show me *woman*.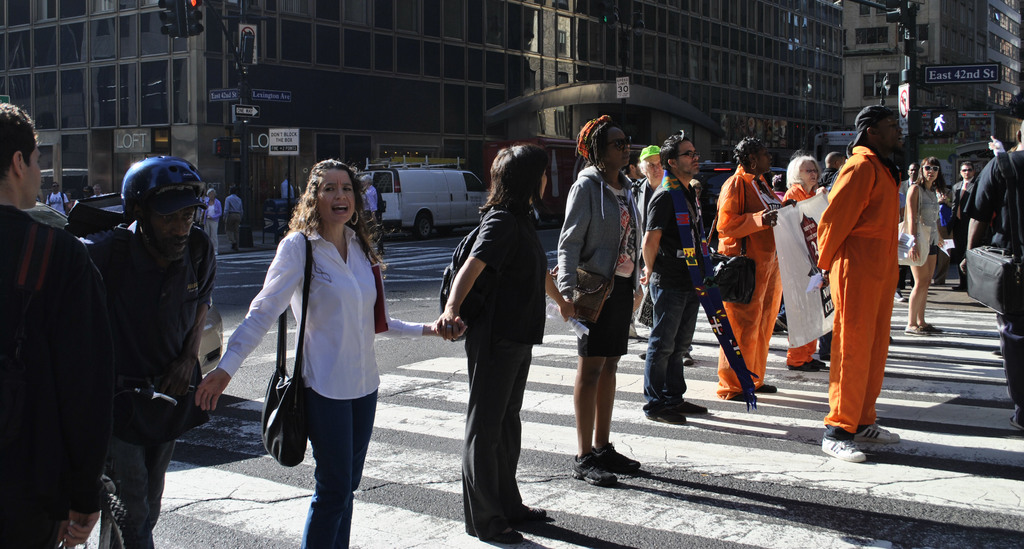
*woman* is here: (left=781, top=151, right=825, bottom=370).
